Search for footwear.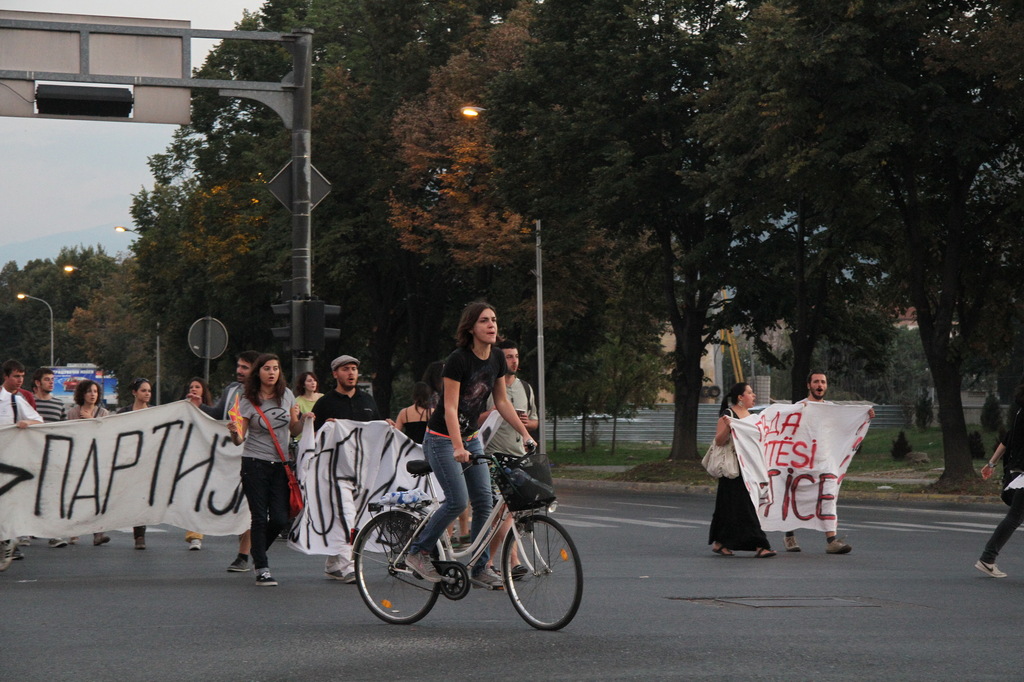
Found at (470, 569, 504, 587).
